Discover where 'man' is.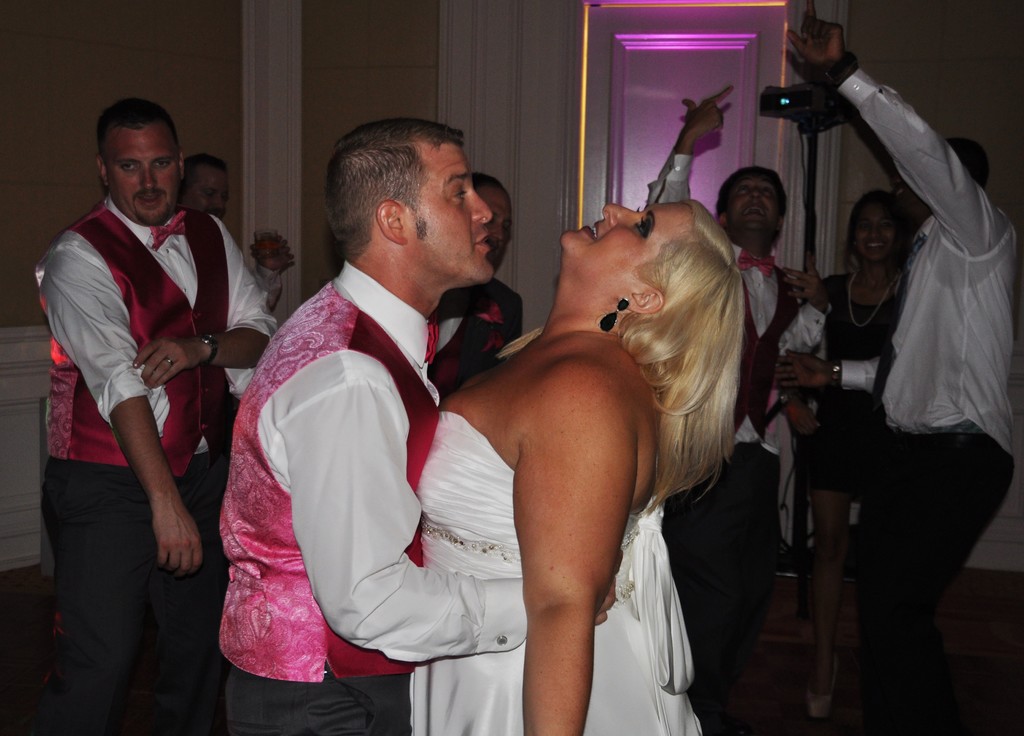
Discovered at [185, 154, 250, 394].
